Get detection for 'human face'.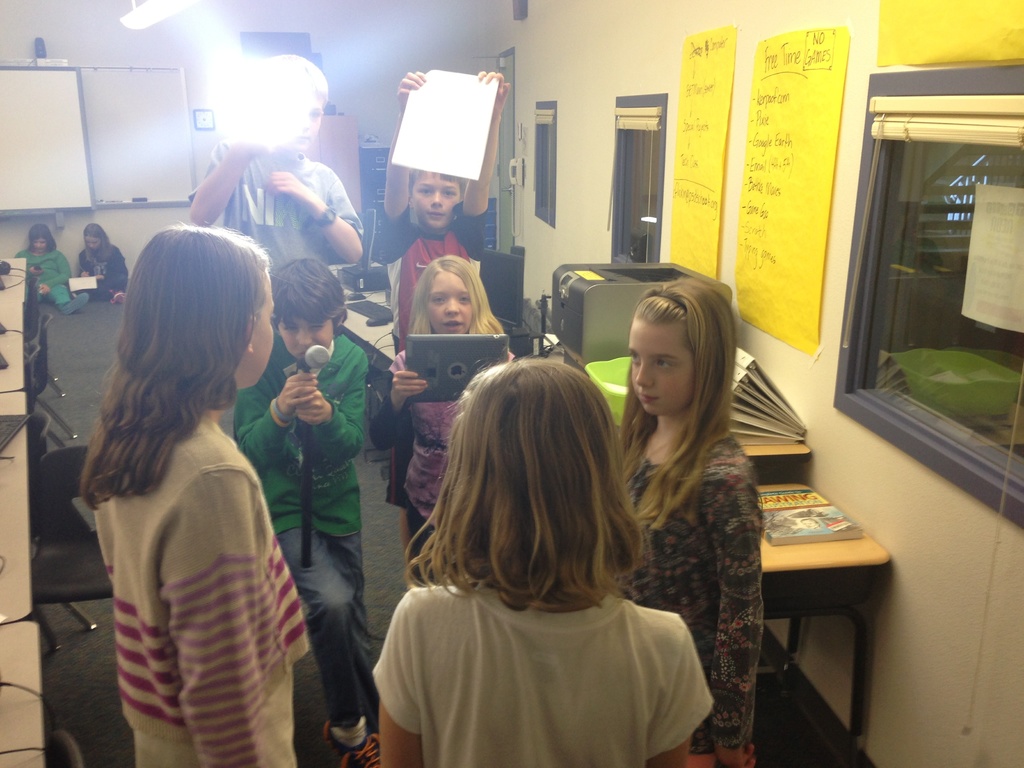
Detection: x1=411 y1=172 x2=458 y2=232.
